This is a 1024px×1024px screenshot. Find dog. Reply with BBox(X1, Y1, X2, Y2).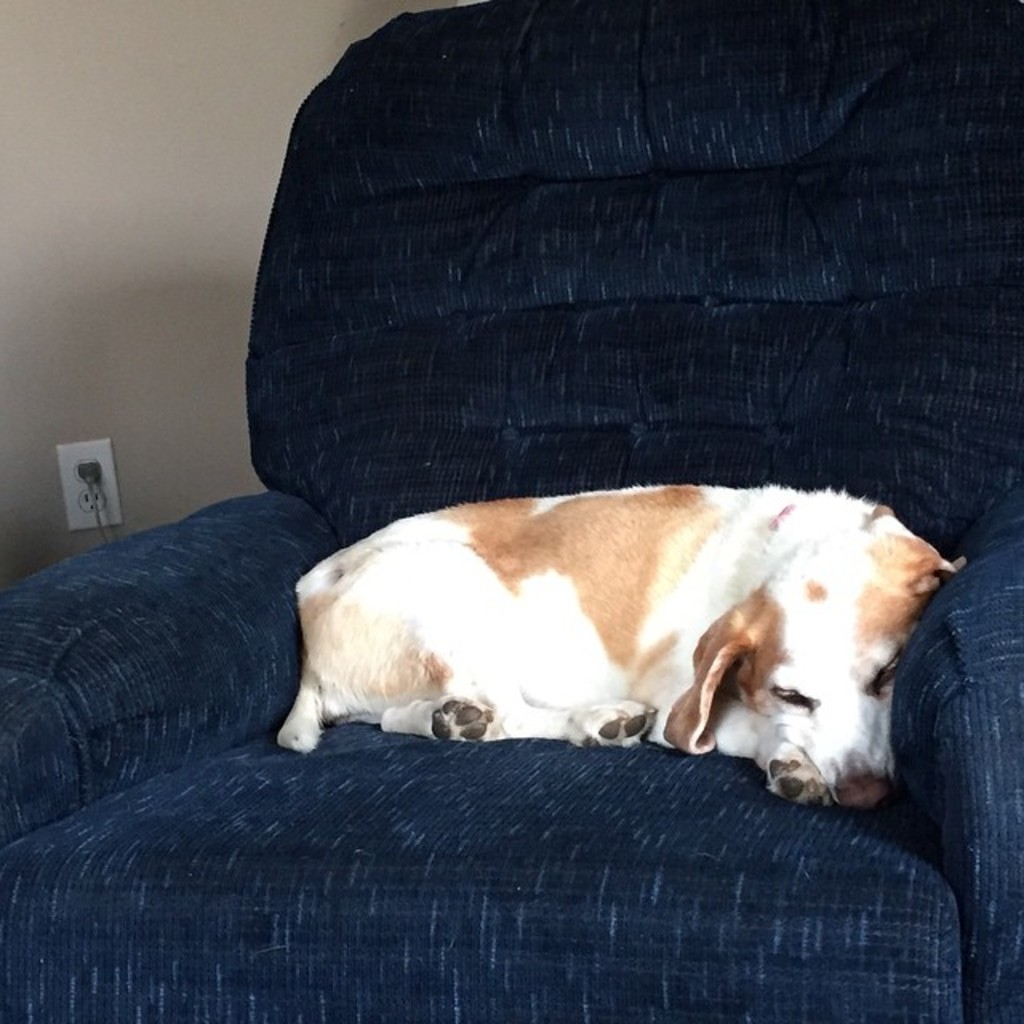
BBox(275, 485, 966, 813).
